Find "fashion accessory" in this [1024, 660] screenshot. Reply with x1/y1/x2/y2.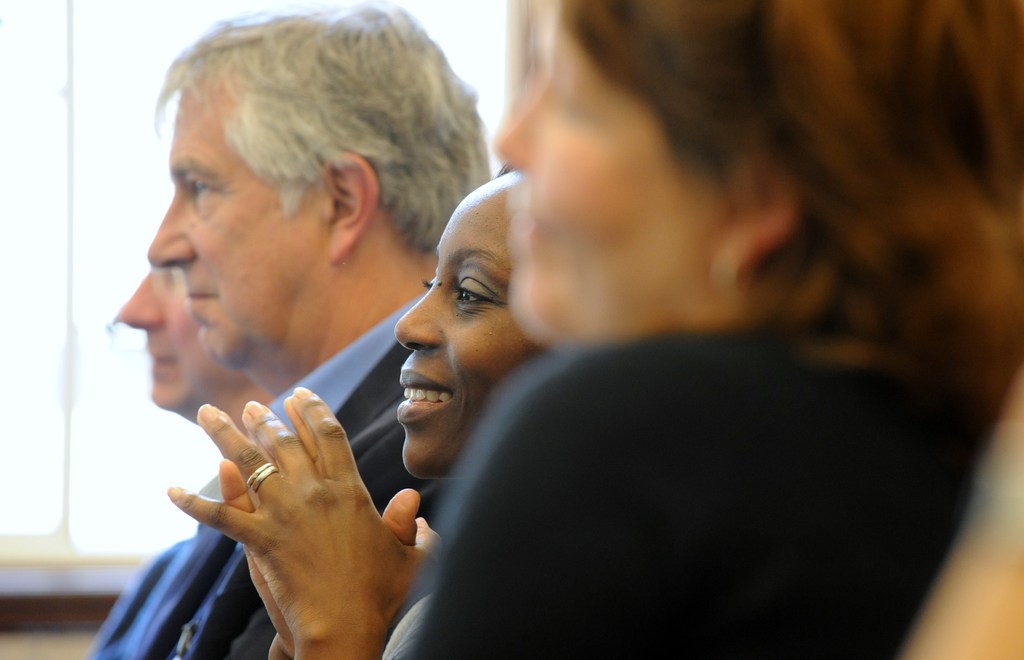
244/462/282/493.
